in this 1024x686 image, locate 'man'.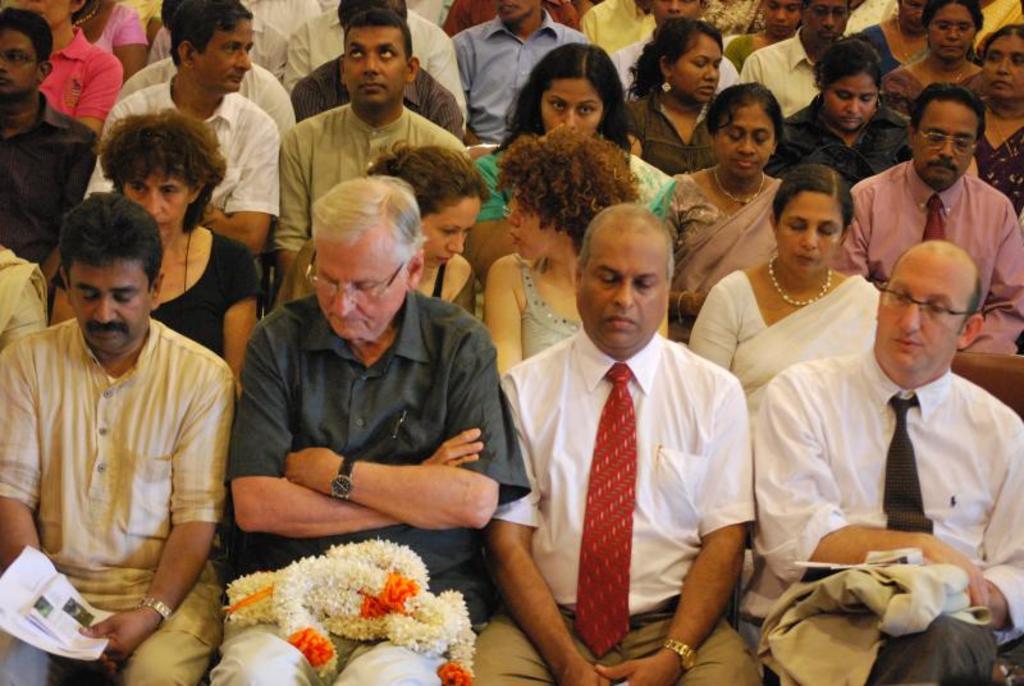
Bounding box: 763, 195, 1023, 639.
